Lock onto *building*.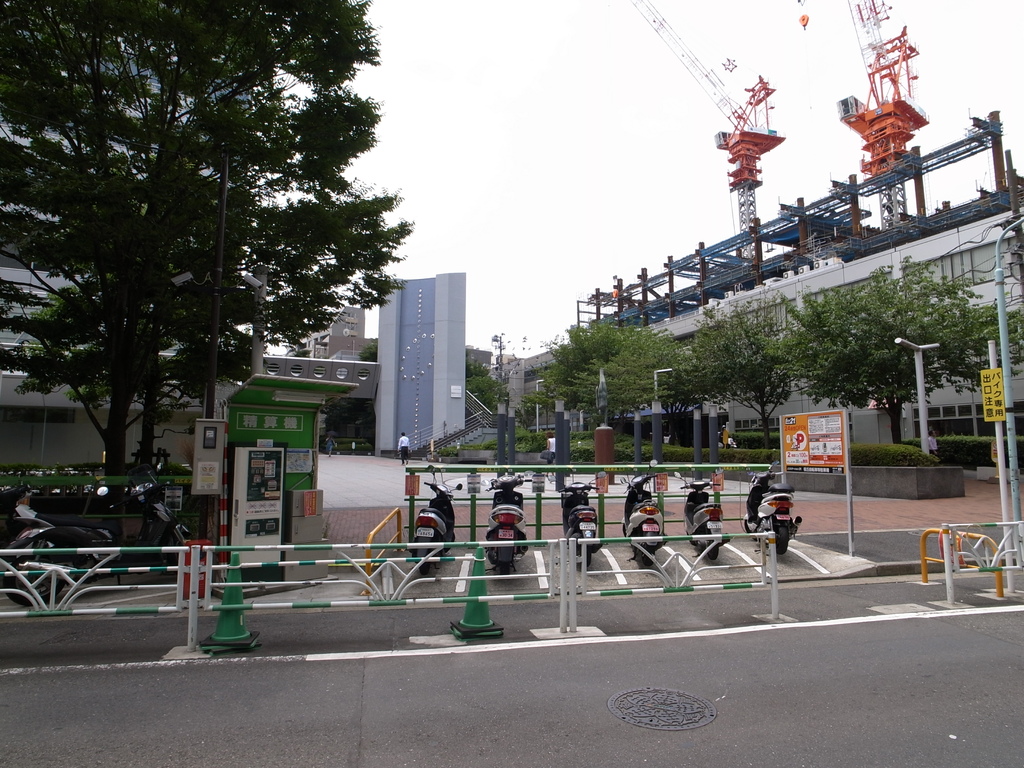
Locked: rect(282, 308, 372, 360).
